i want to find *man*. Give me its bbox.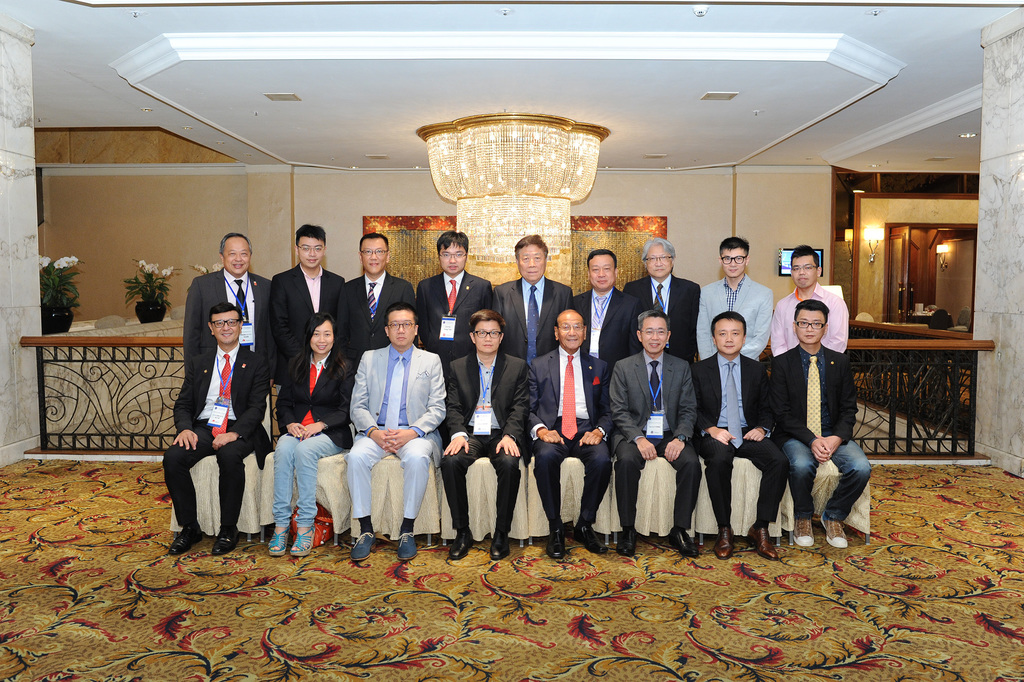
(699,238,778,363).
